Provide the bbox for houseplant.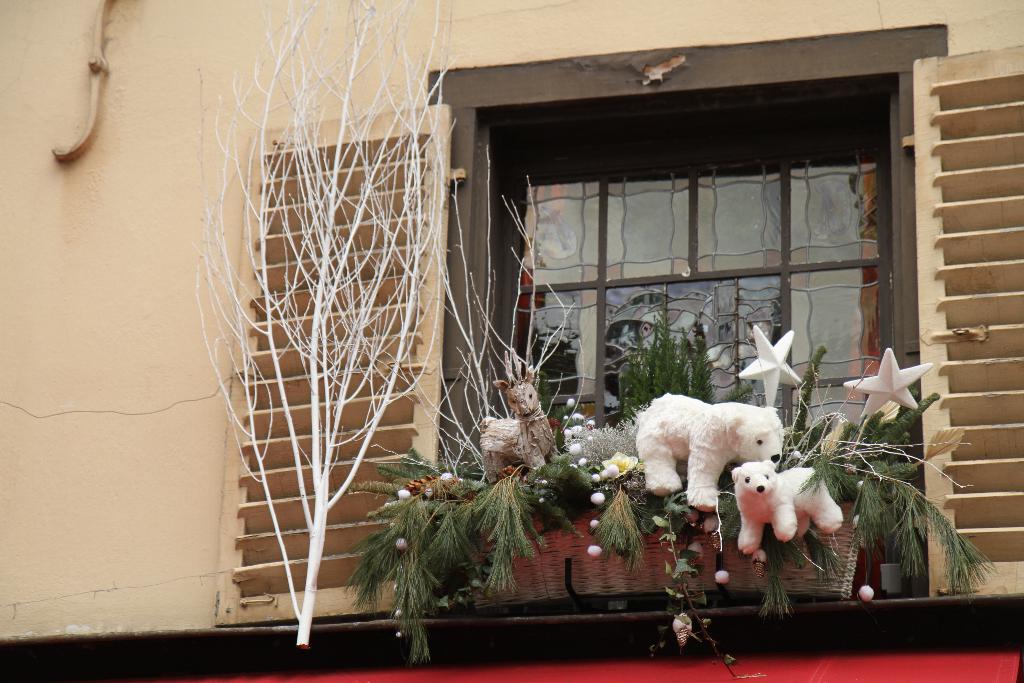
346, 306, 1004, 679.
